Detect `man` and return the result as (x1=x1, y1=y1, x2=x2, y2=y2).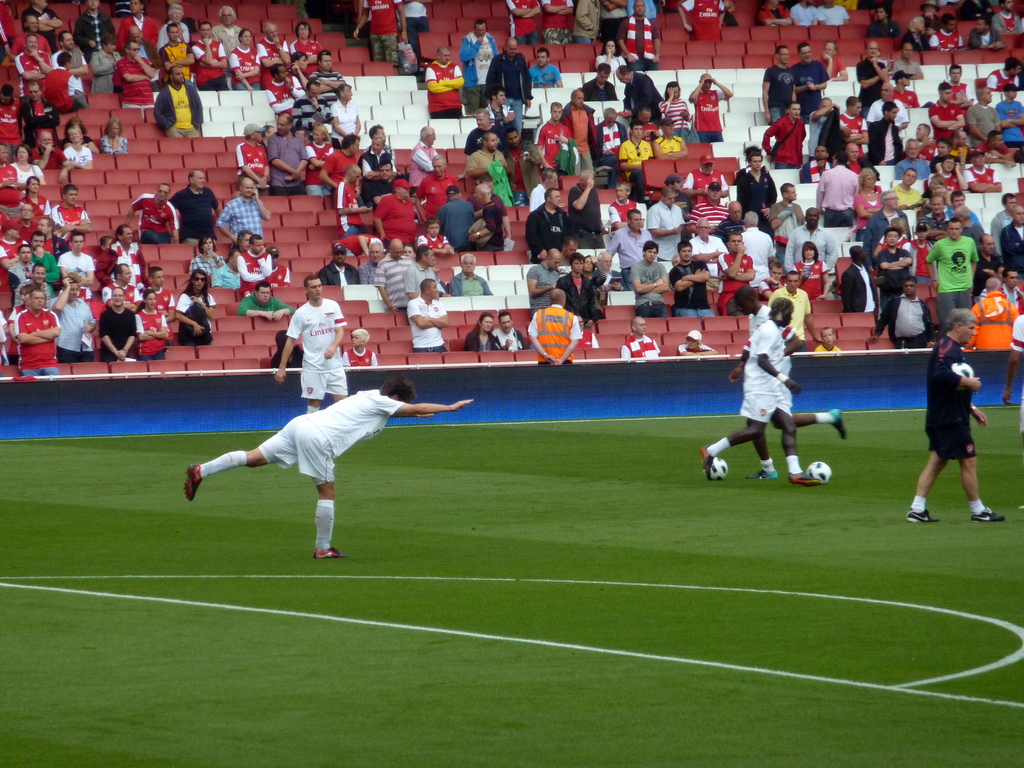
(x1=112, y1=220, x2=145, y2=269).
